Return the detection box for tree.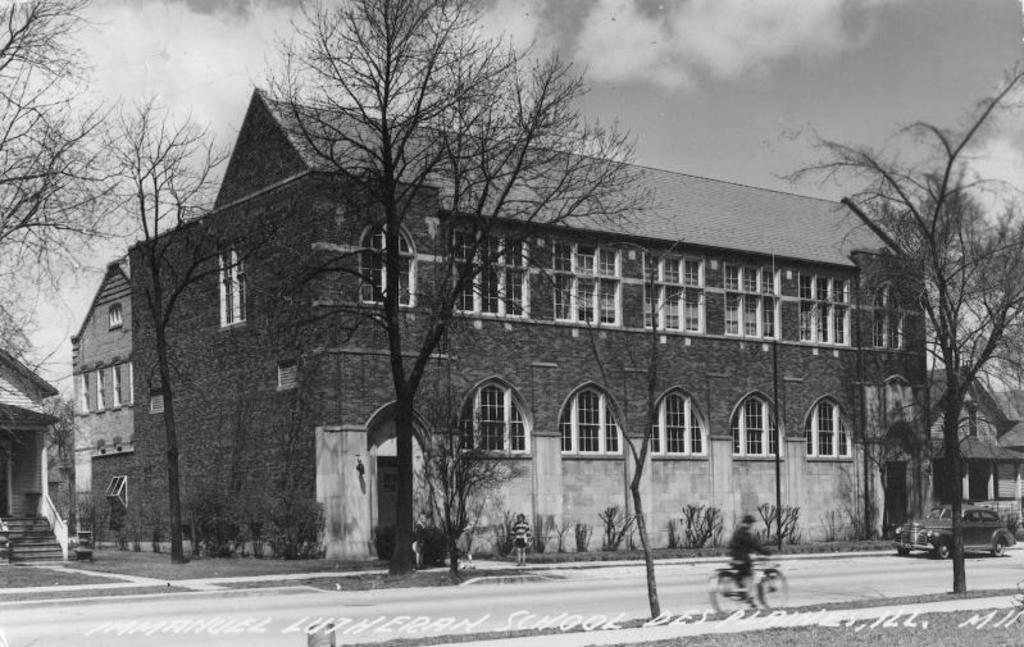
rect(0, 0, 174, 486).
